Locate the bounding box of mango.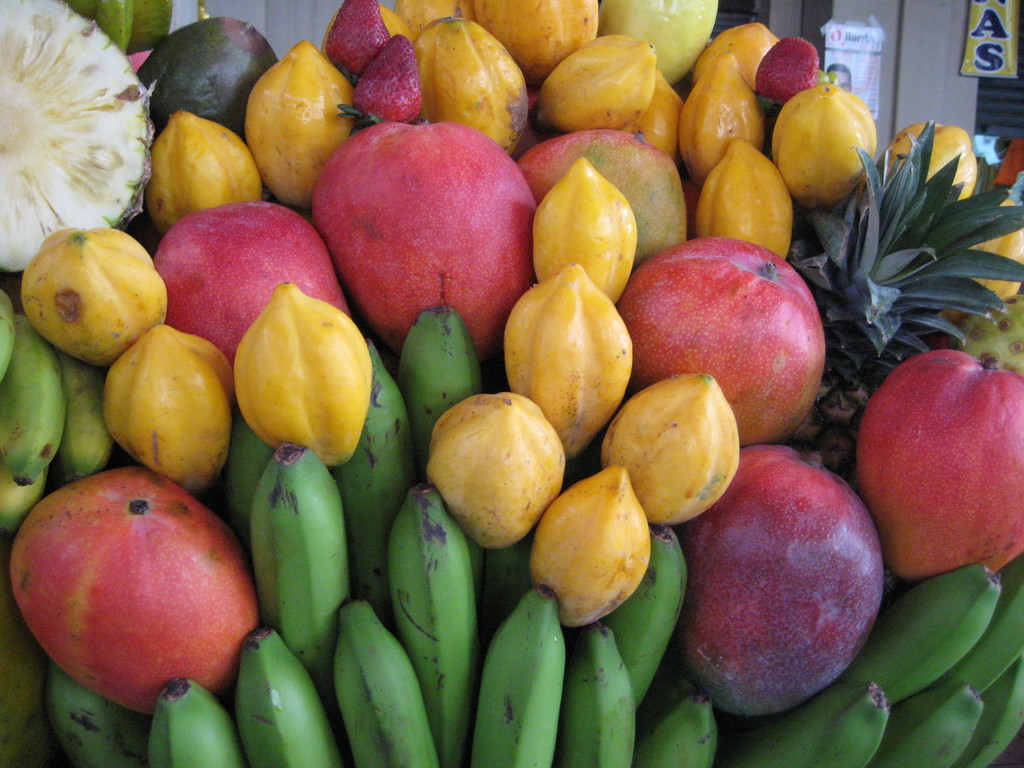
Bounding box: (856,349,1023,580).
